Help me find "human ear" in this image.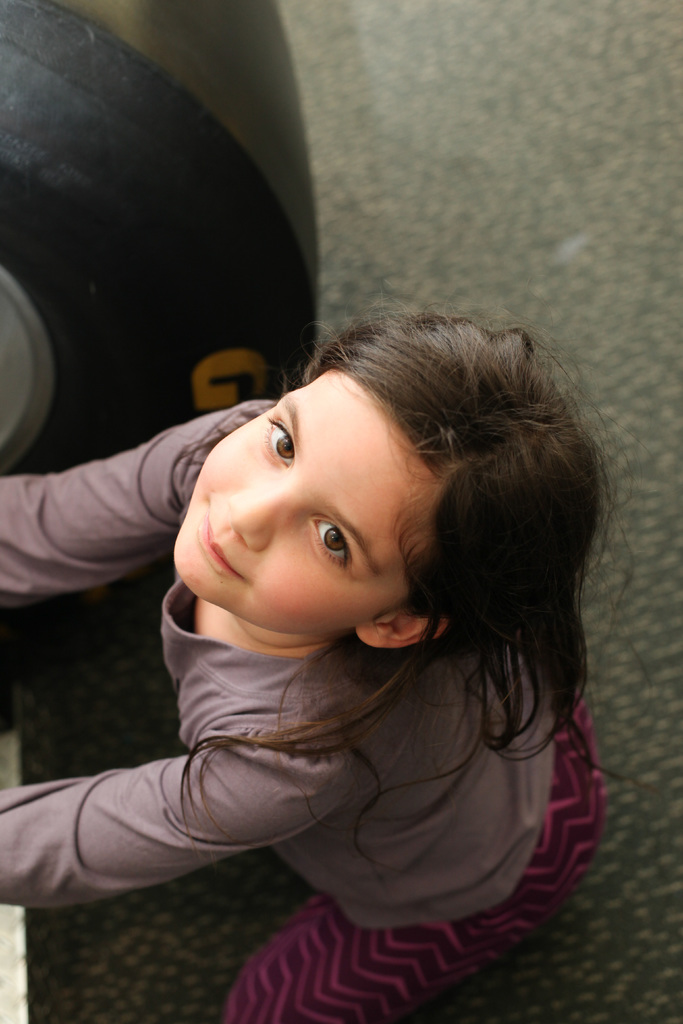
Found it: select_region(352, 616, 448, 649).
